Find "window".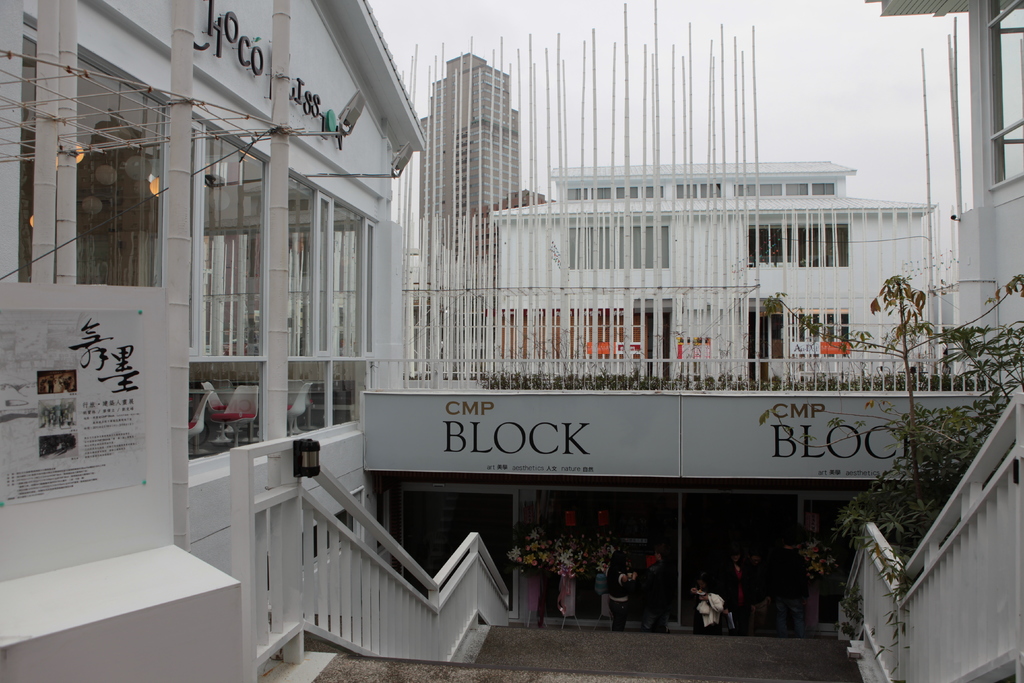
region(336, 200, 360, 358).
